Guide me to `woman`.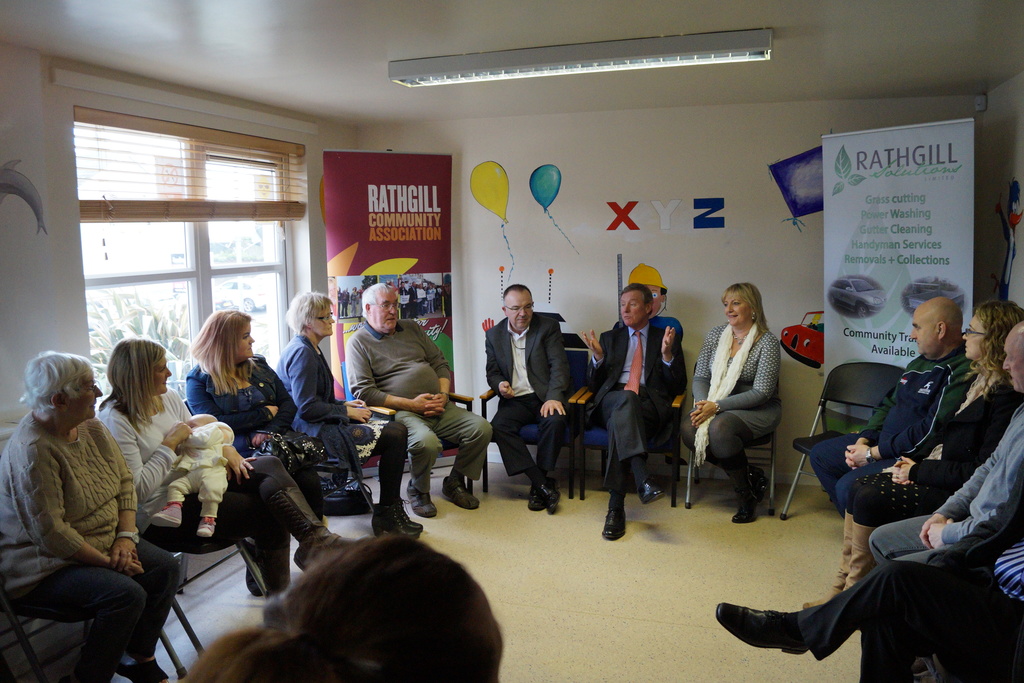
Guidance: (x1=183, y1=304, x2=321, y2=525).
